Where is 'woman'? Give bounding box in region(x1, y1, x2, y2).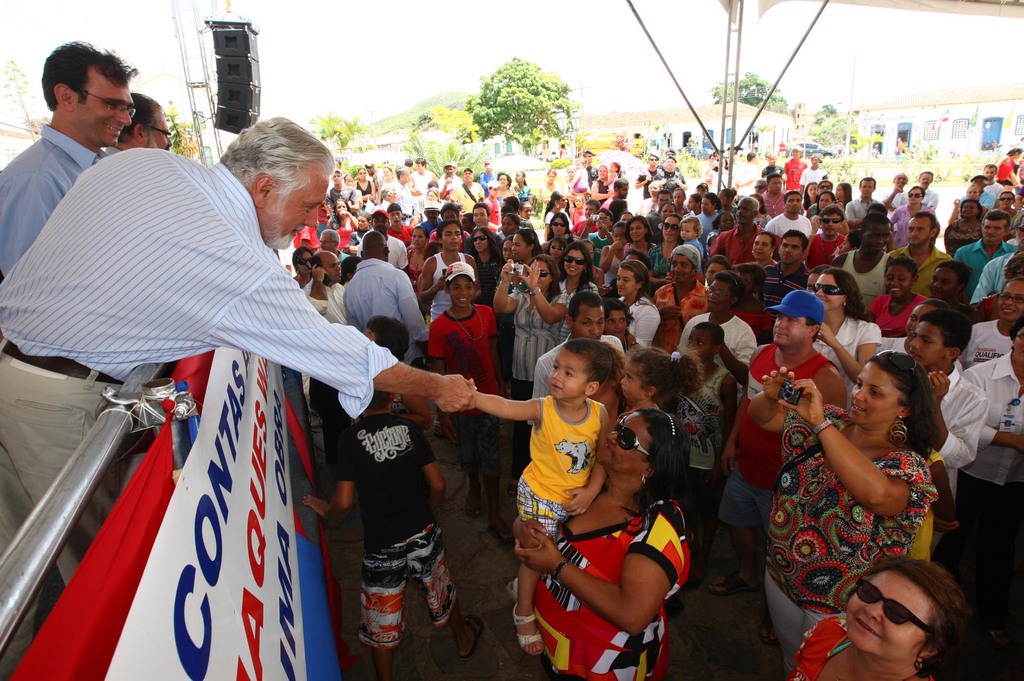
region(419, 222, 475, 323).
